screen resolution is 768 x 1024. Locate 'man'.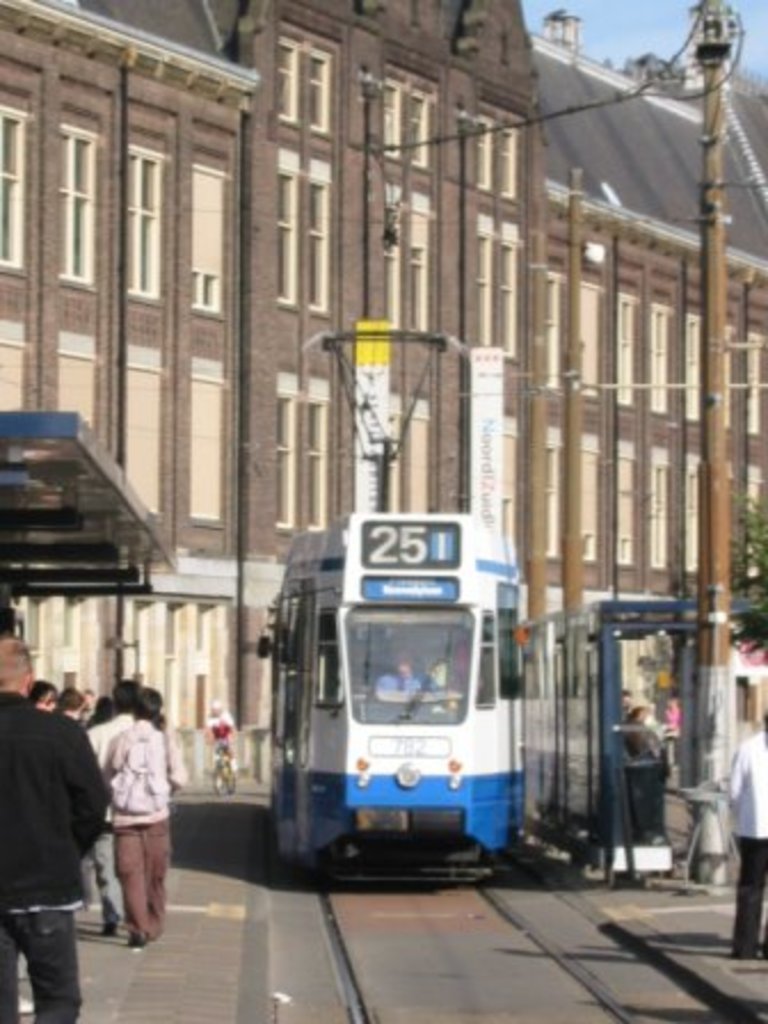
x1=0 y1=649 x2=103 y2=1008.
